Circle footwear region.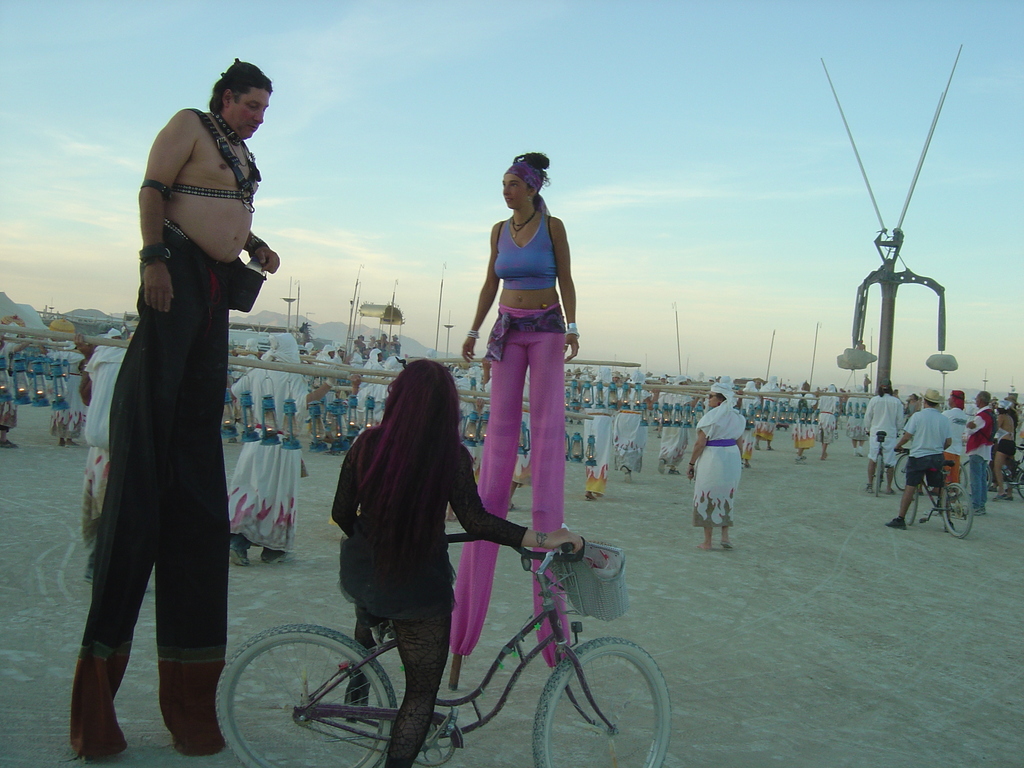
Region: 621/466/634/482.
